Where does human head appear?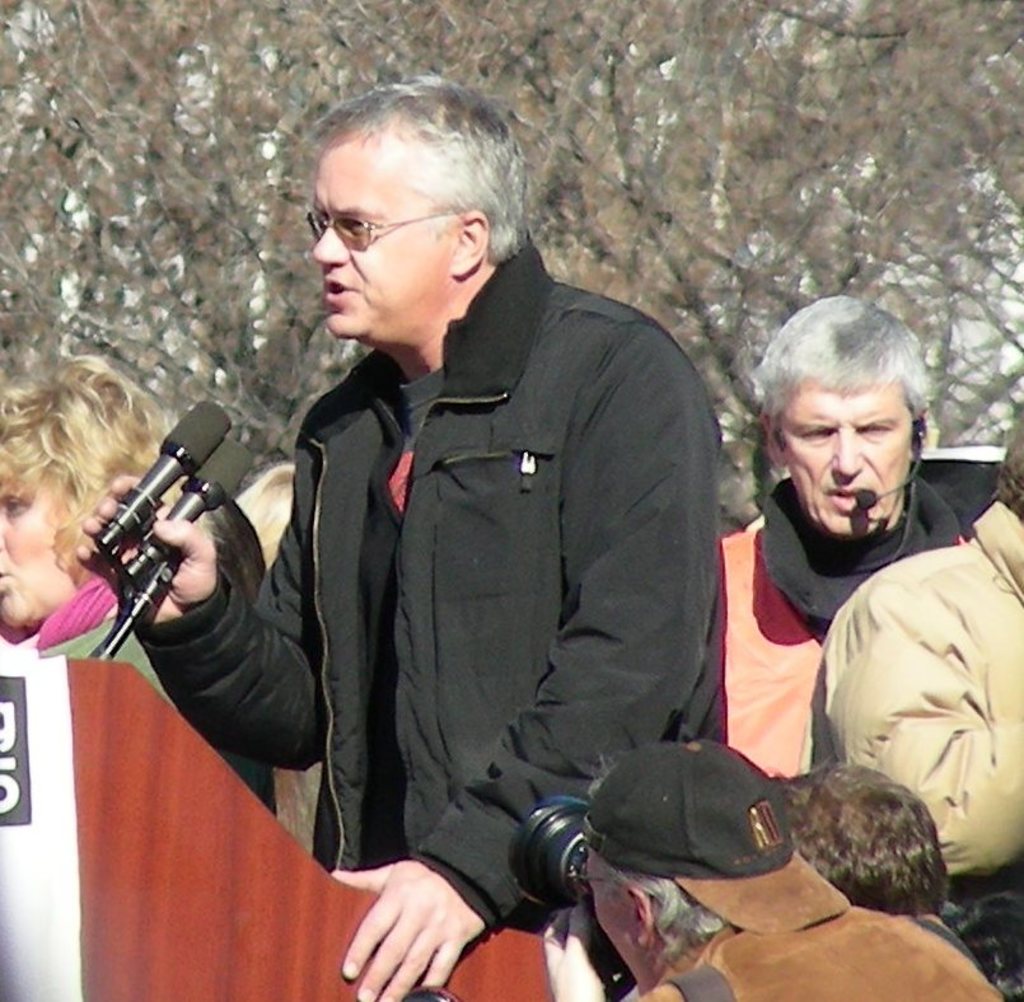
Appears at locate(985, 415, 1023, 525).
